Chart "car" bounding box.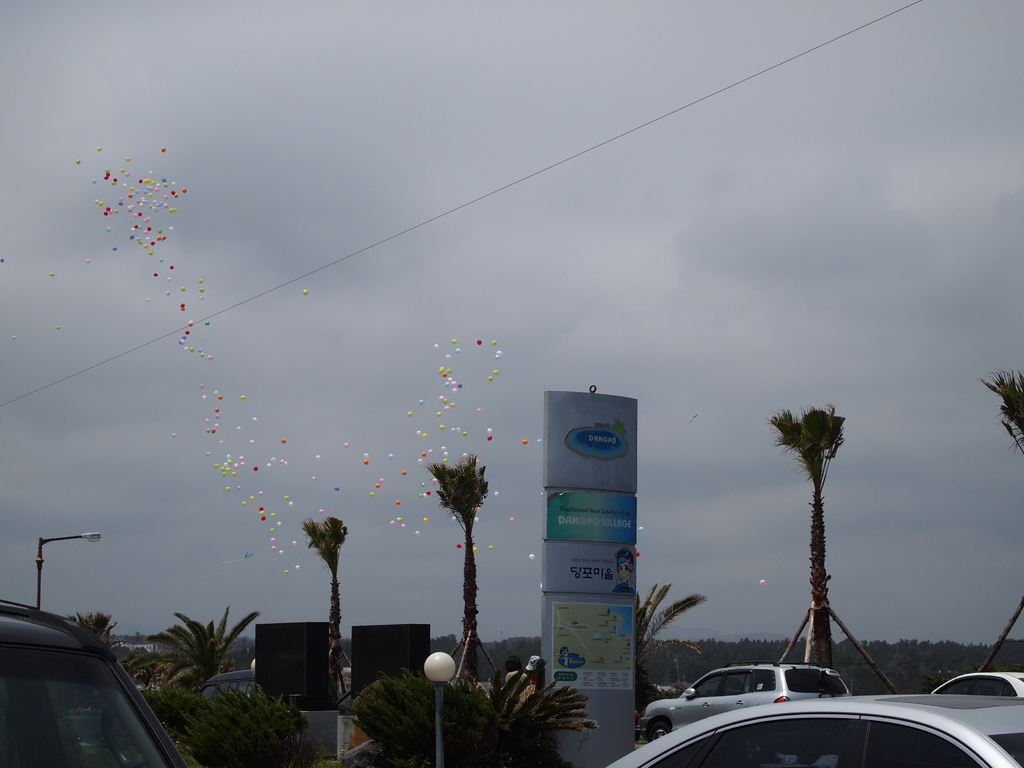
Charted: [643, 663, 850, 740].
